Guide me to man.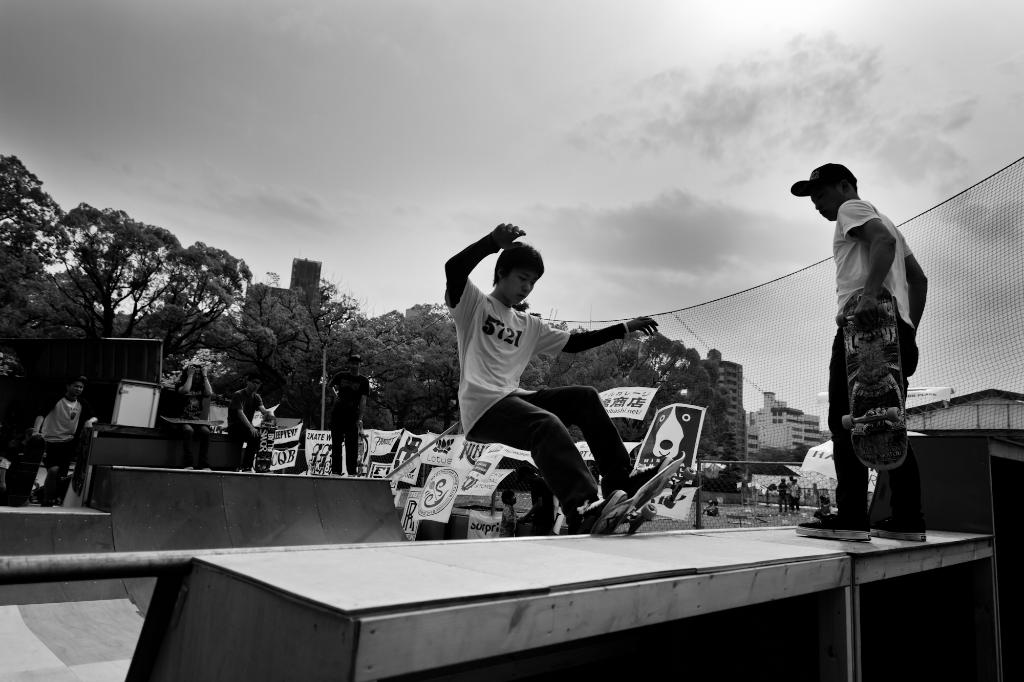
Guidance: <bbox>329, 354, 372, 477</bbox>.
